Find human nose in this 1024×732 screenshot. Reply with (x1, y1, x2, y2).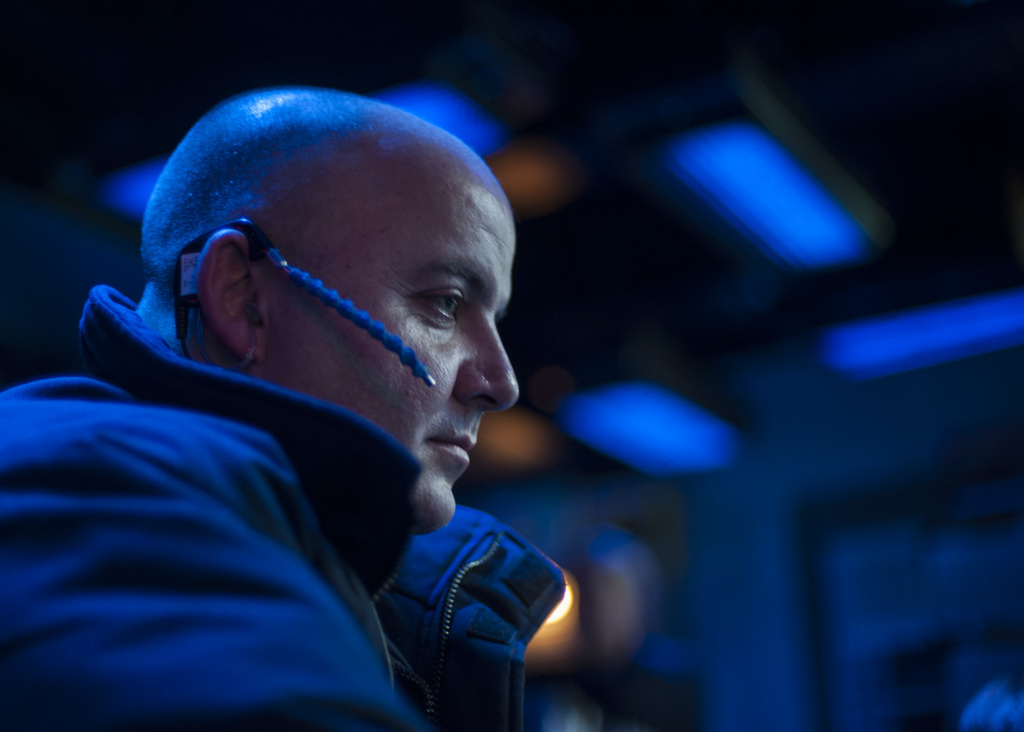
(447, 311, 522, 412).
